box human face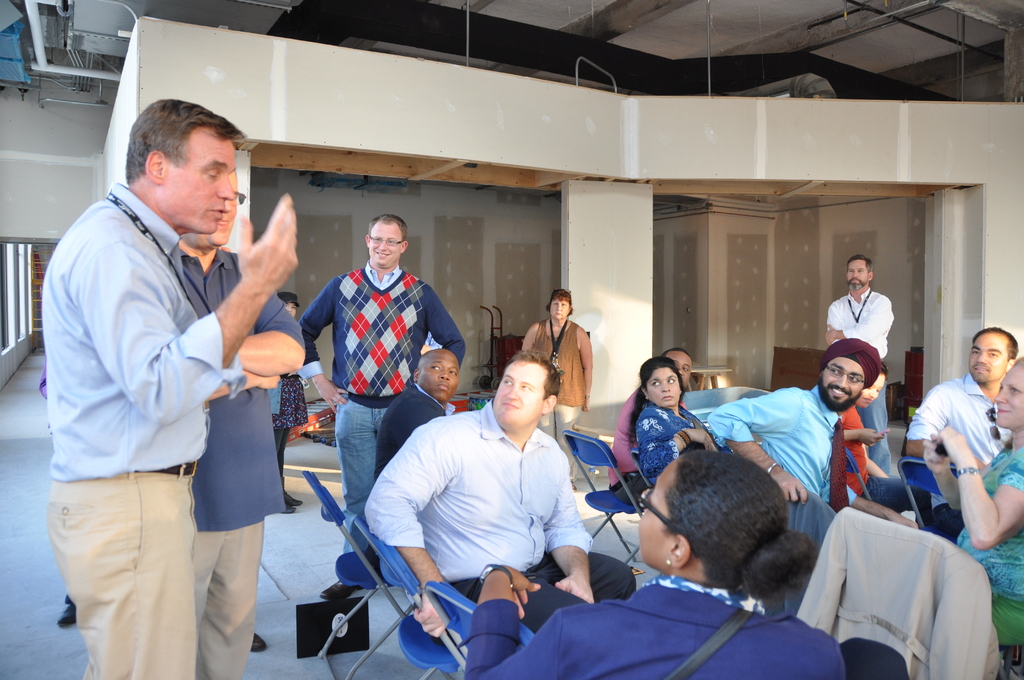
select_region(823, 360, 867, 407)
